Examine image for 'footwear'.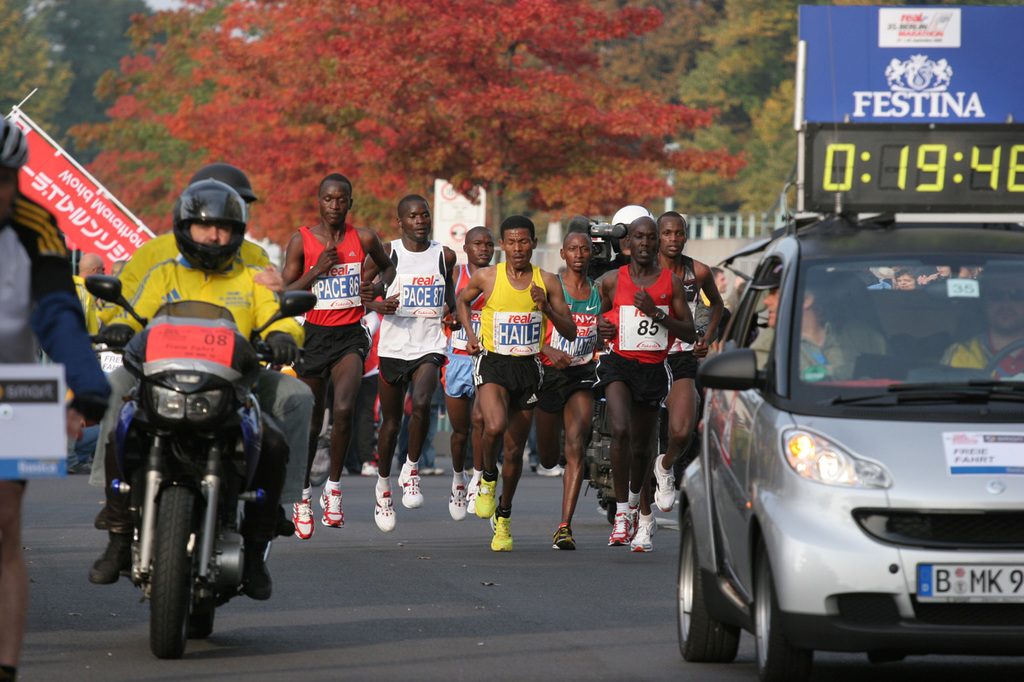
Examination result: select_region(651, 452, 678, 512).
